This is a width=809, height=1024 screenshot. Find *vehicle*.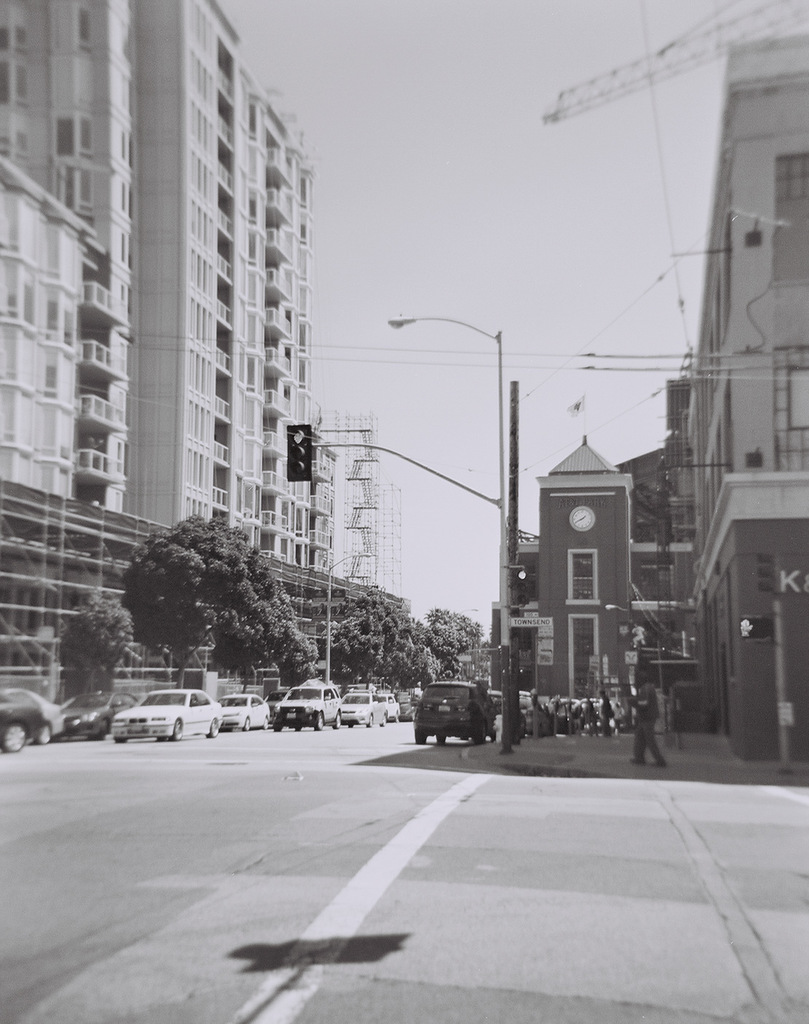
Bounding box: {"left": 270, "top": 679, "right": 343, "bottom": 730}.
